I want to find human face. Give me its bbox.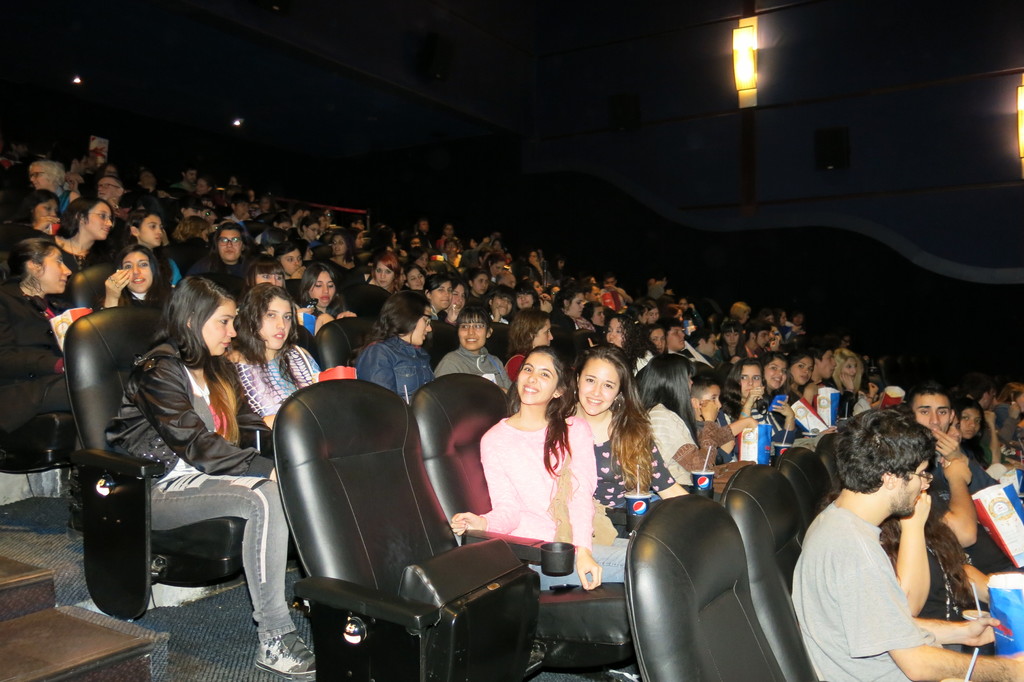
(199,302,237,350).
